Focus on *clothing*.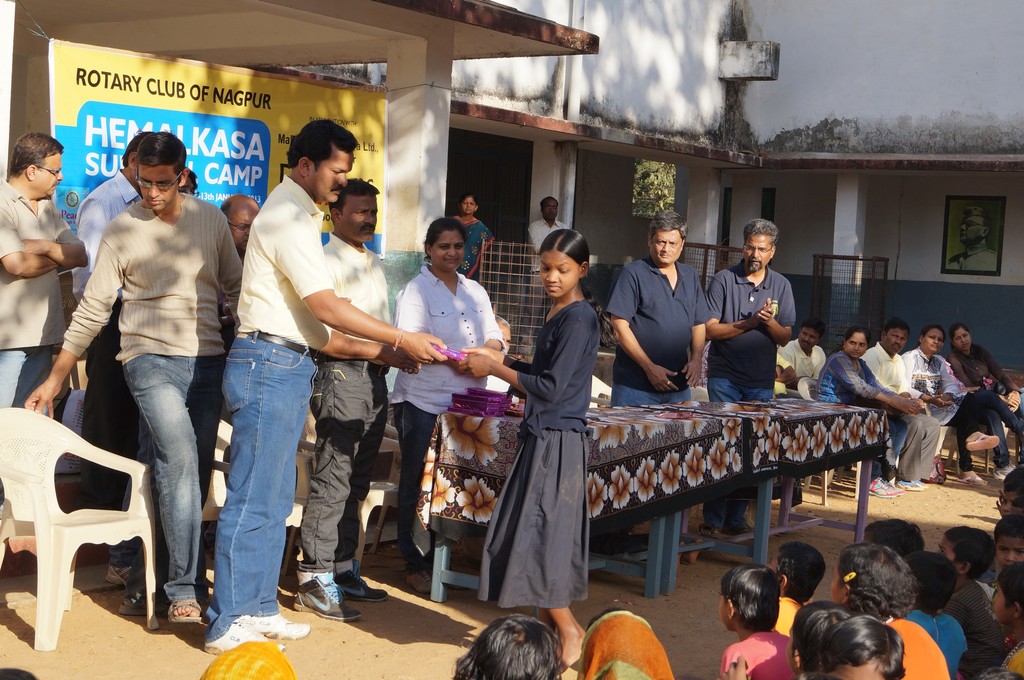
Focused at <box>197,638,293,679</box>.
